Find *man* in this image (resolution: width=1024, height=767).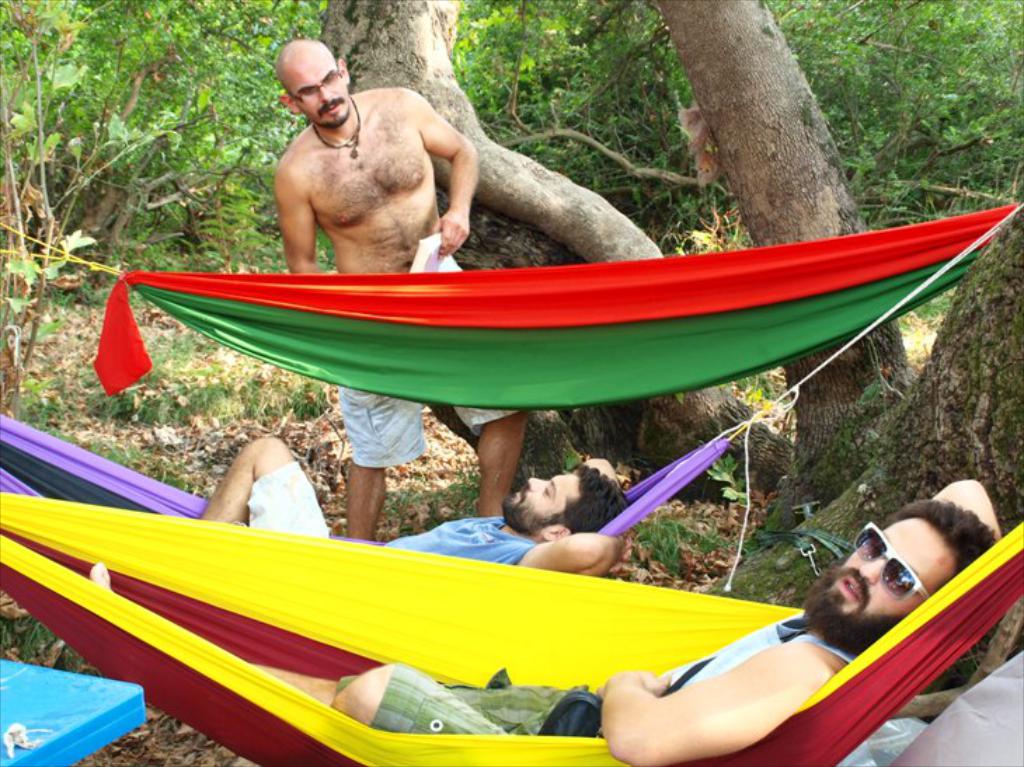
Rect(311, 477, 1023, 766).
